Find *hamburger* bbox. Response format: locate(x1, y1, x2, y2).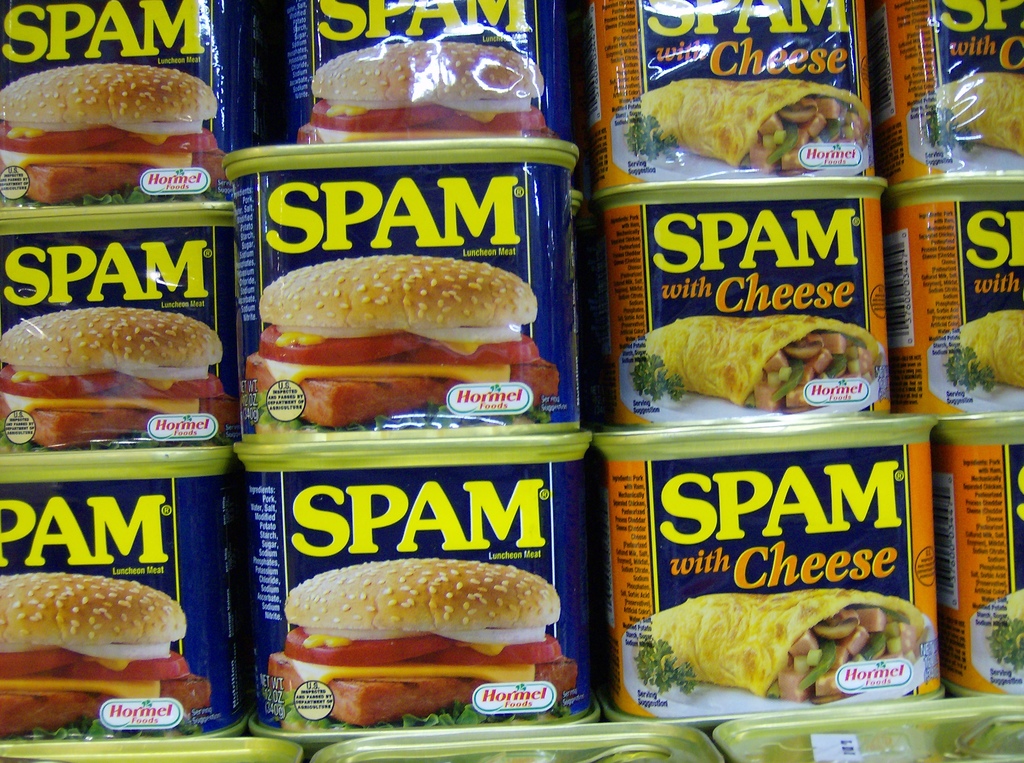
locate(0, 574, 208, 736).
